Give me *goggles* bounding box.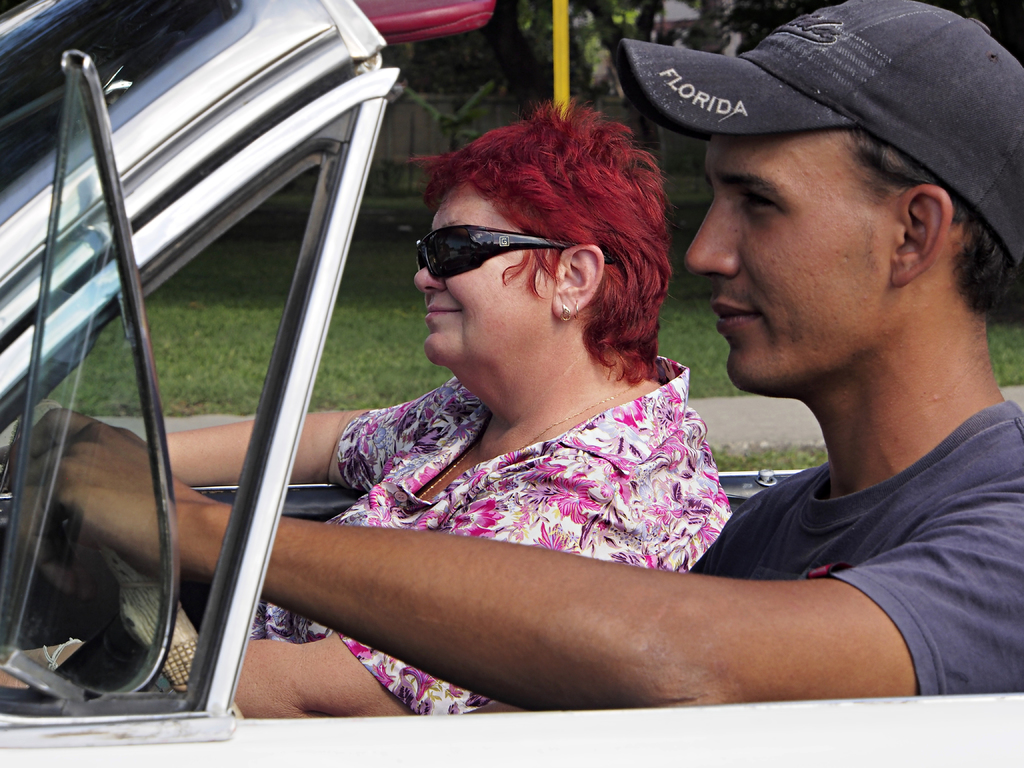
[416,213,574,279].
